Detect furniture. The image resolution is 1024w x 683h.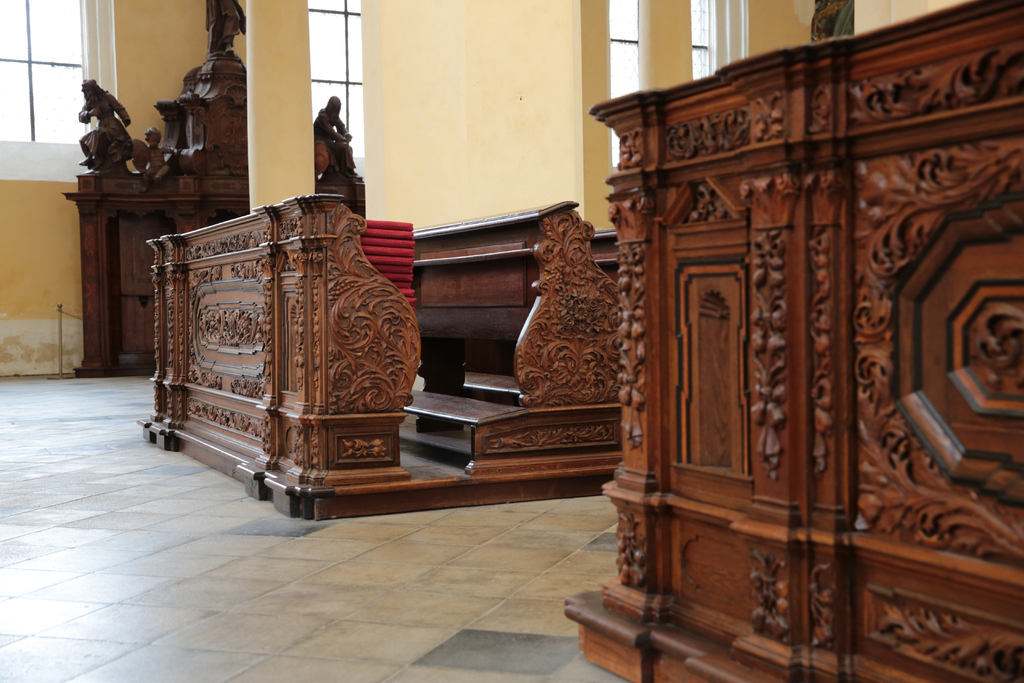
63,0,366,374.
